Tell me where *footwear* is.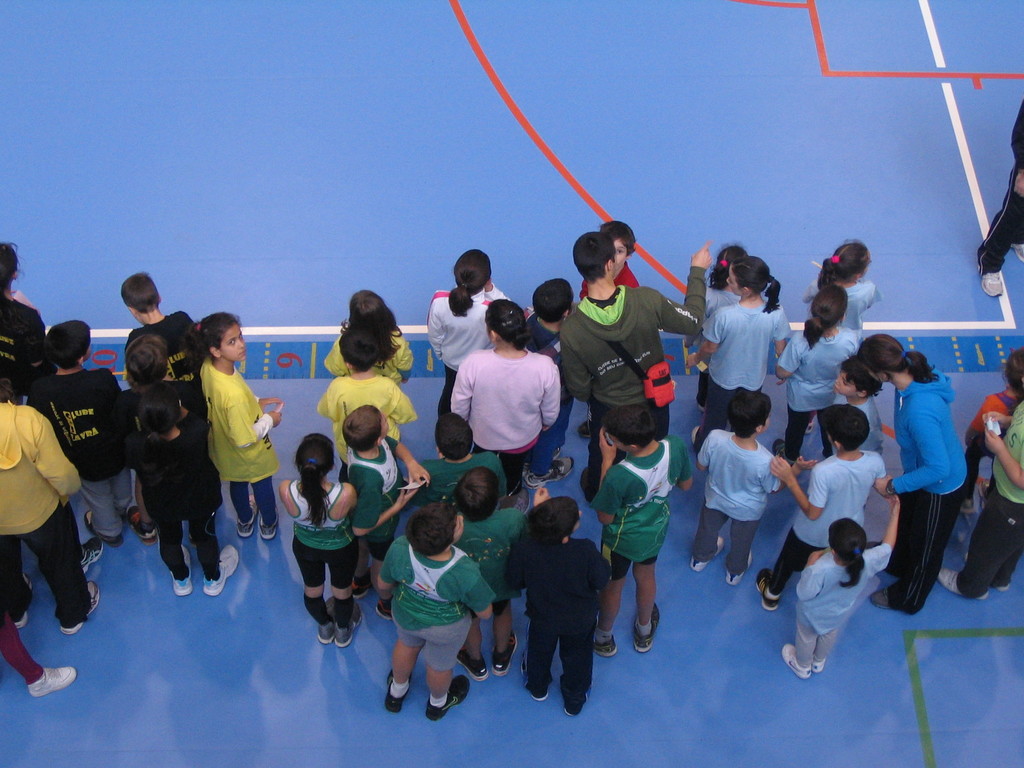
*footwear* is at detection(868, 589, 890, 610).
